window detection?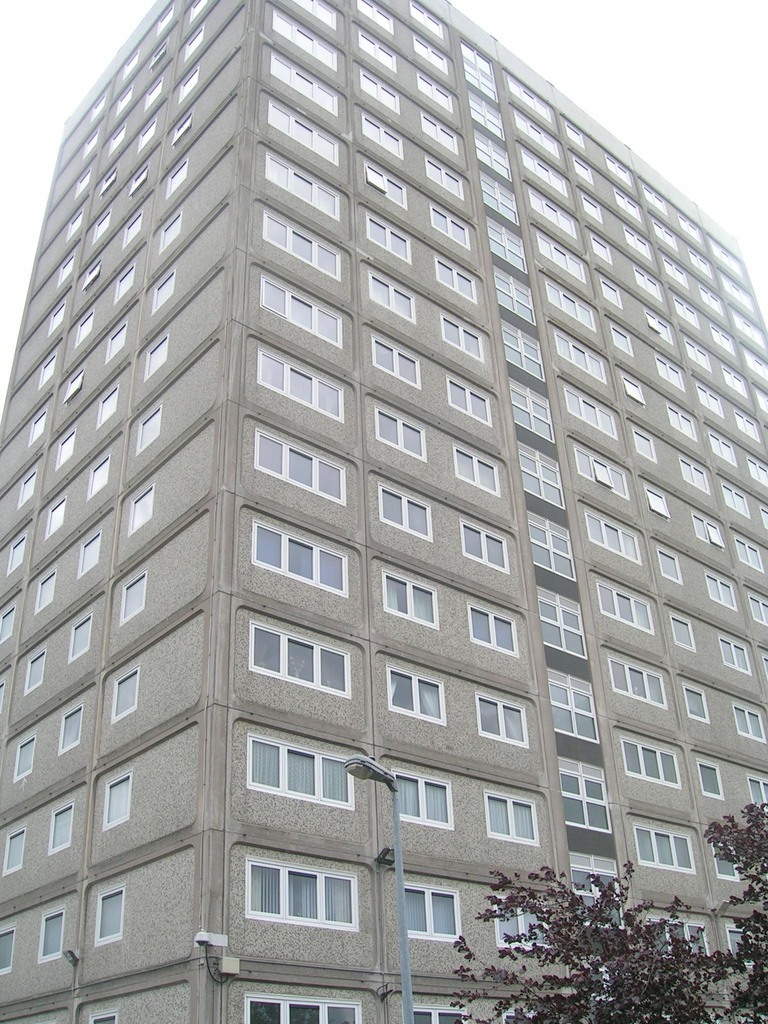
x1=422 y1=111 x2=466 y2=158
